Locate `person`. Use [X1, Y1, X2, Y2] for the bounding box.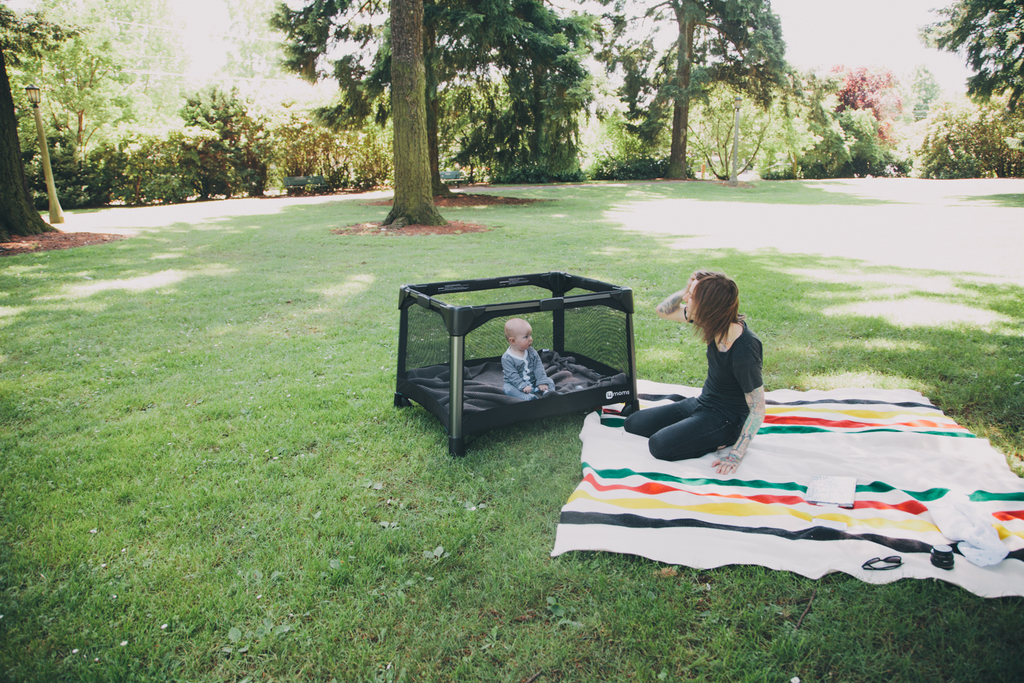
[625, 264, 771, 479].
